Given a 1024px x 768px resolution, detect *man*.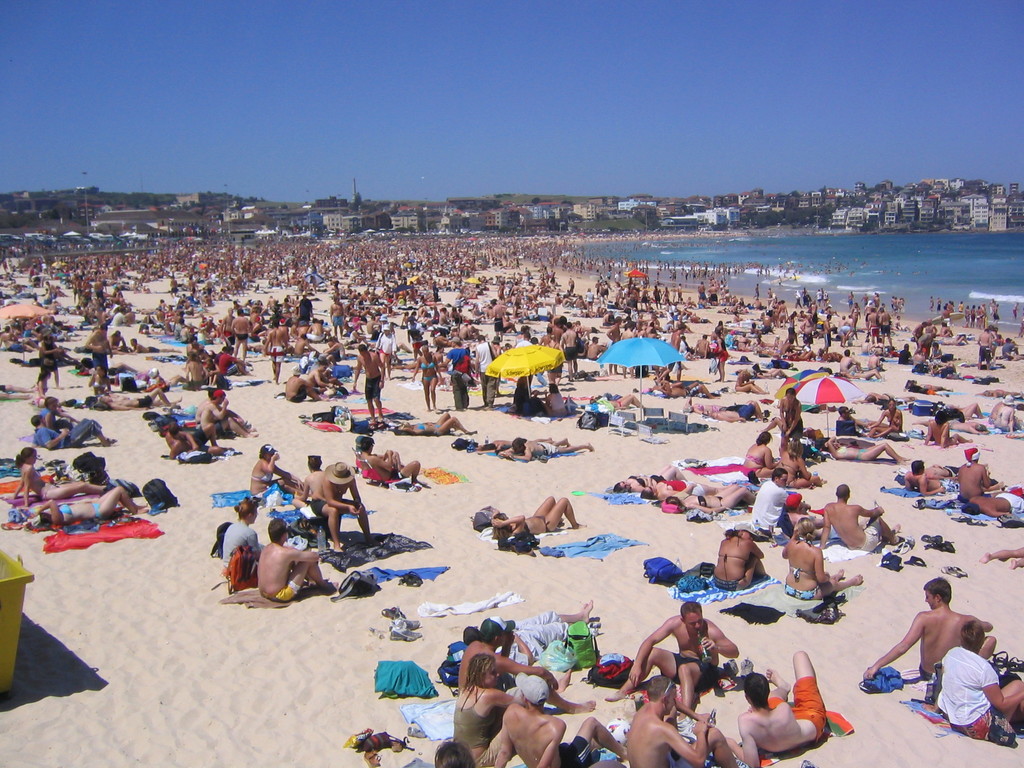
(left=492, top=671, right=632, bottom=767).
